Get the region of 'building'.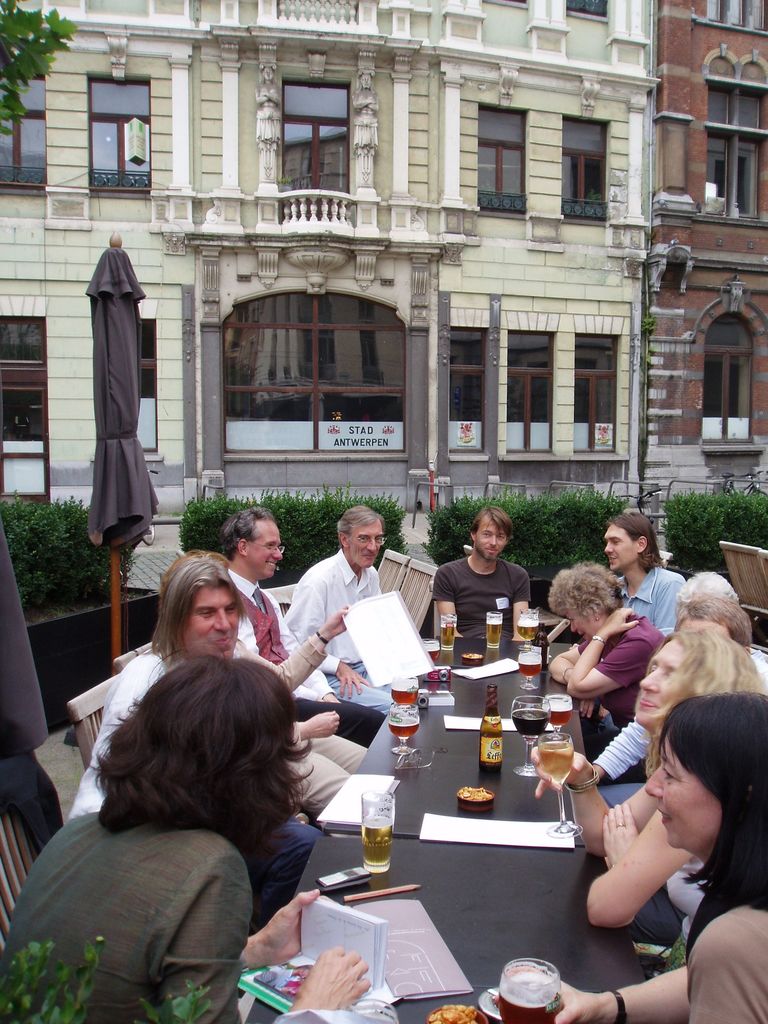
Rect(3, 0, 767, 529).
